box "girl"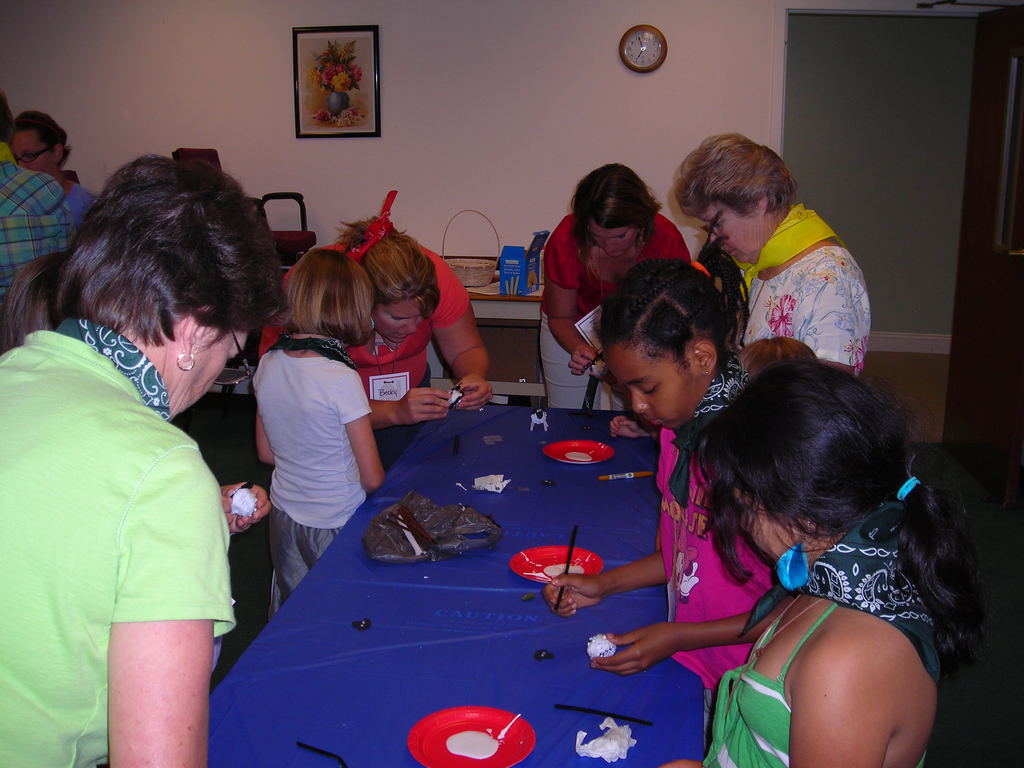
251/249/387/620
